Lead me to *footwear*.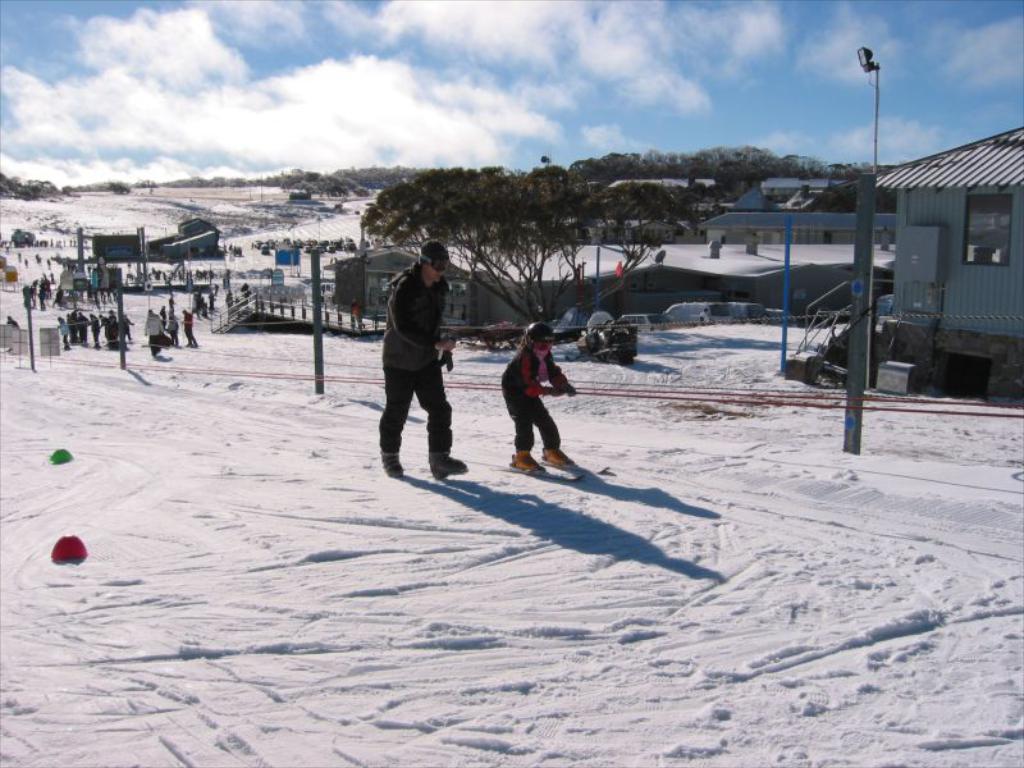
Lead to select_region(541, 445, 566, 467).
